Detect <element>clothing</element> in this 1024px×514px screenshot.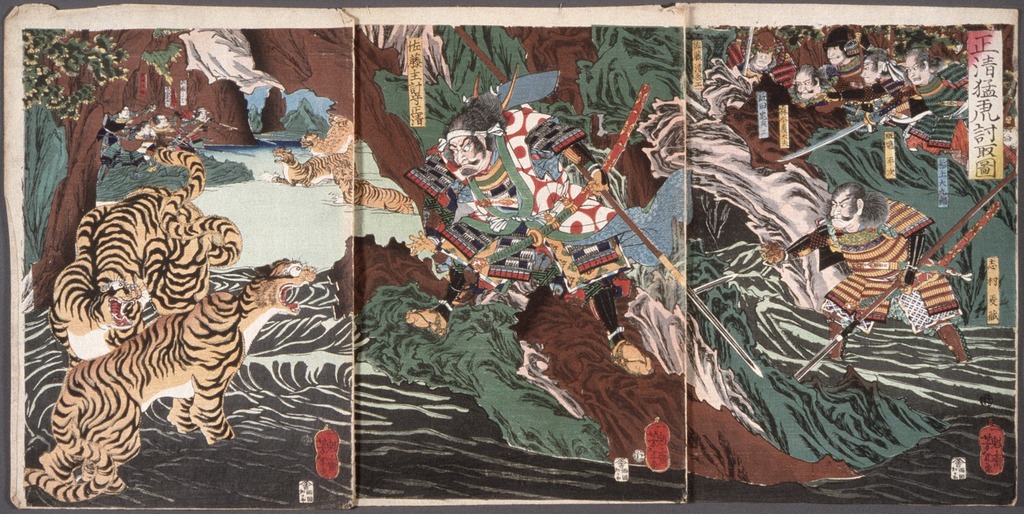
Detection: <region>807, 25, 917, 92</region>.
